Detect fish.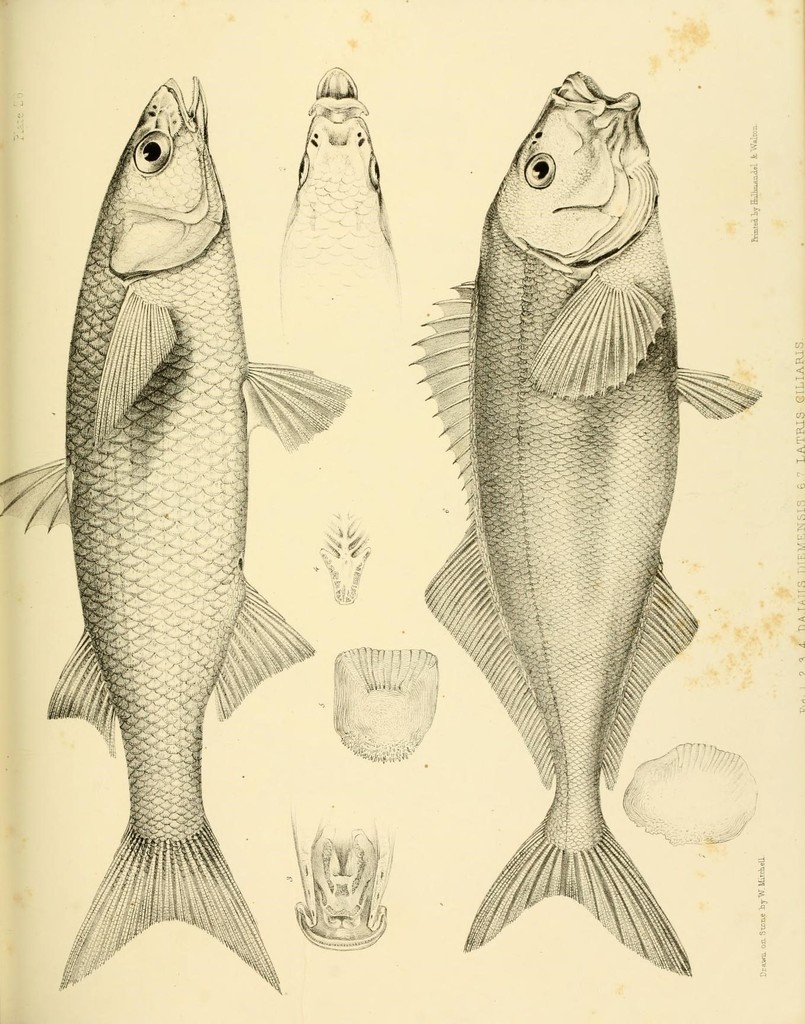
Detected at 396 62 758 986.
